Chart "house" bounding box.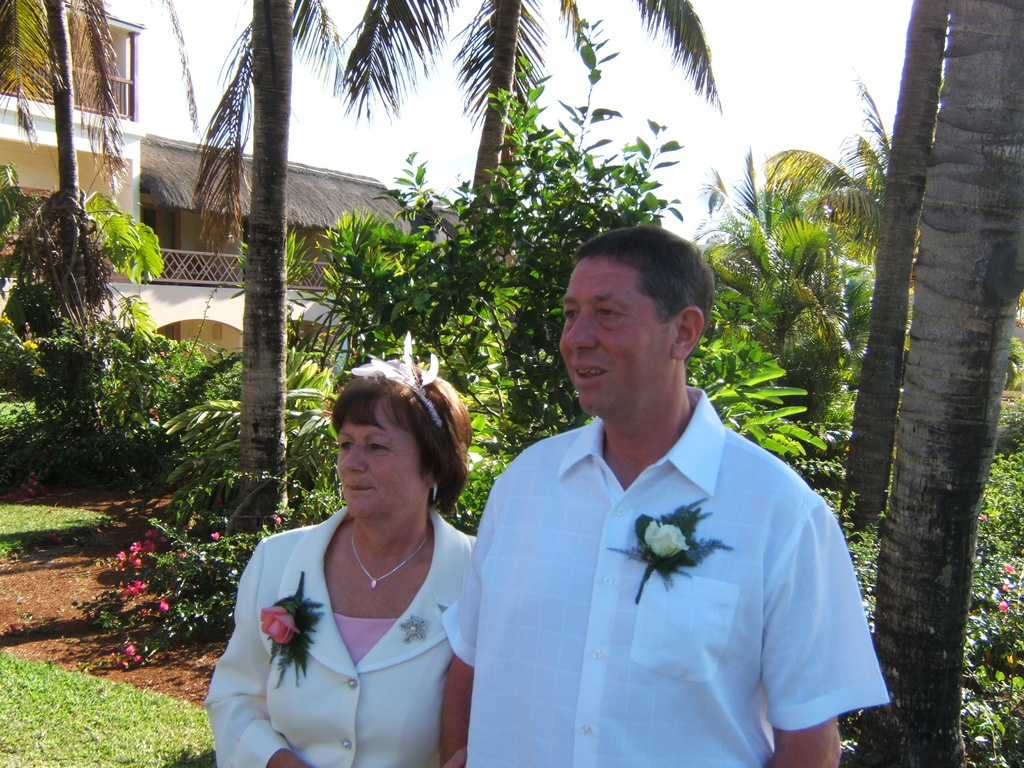
Charted: (0,0,475,360).
